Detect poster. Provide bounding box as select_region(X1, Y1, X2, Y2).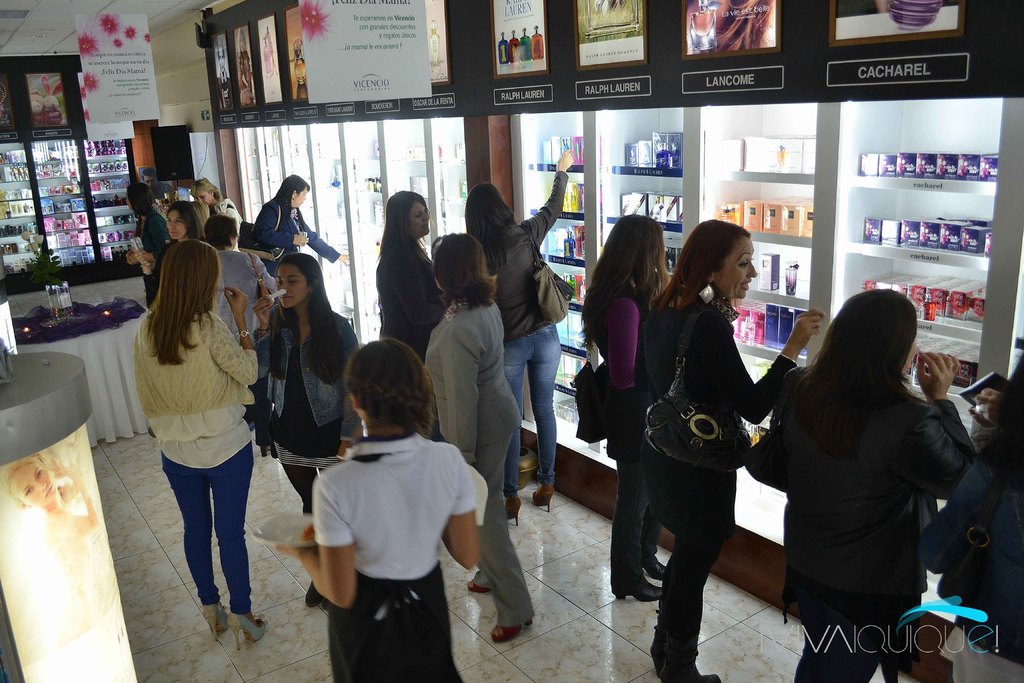
select_region(255, 16, 280, 103).
